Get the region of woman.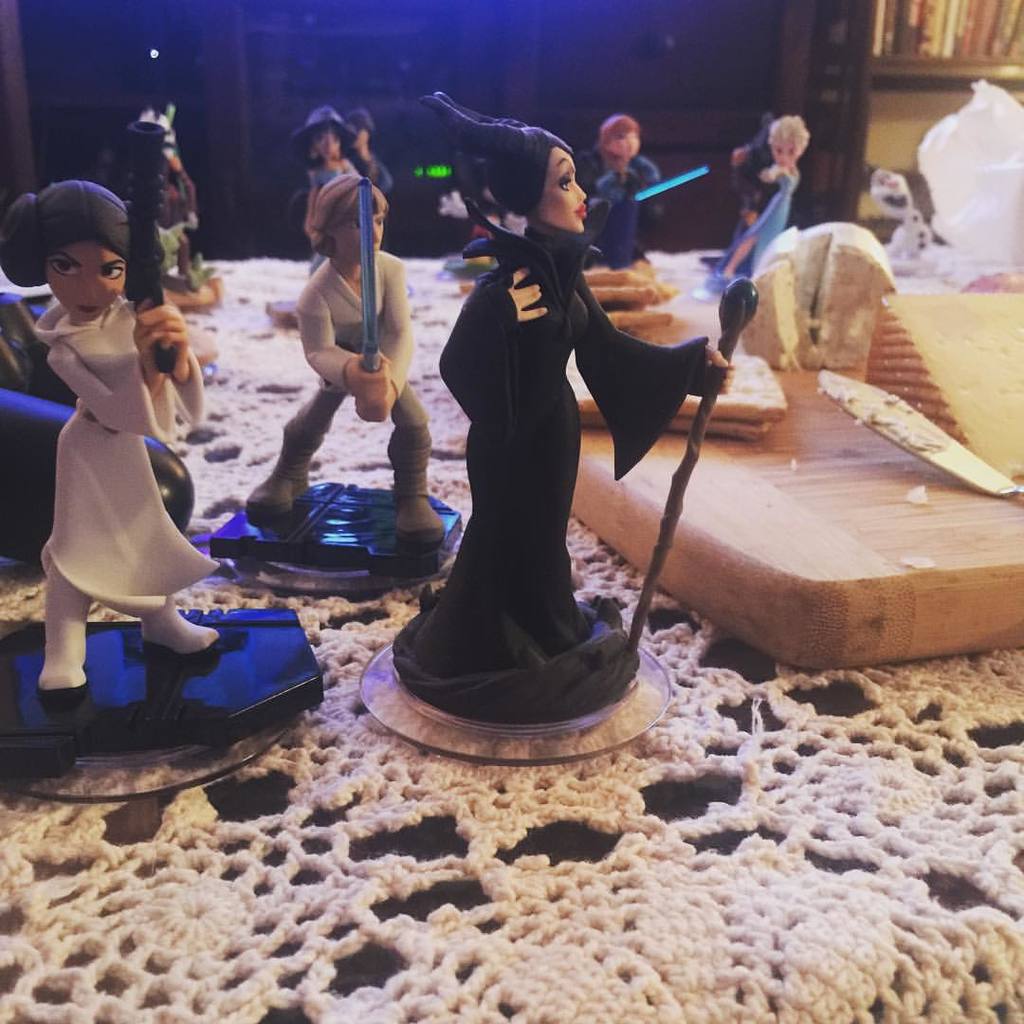
593/115/662/270.
